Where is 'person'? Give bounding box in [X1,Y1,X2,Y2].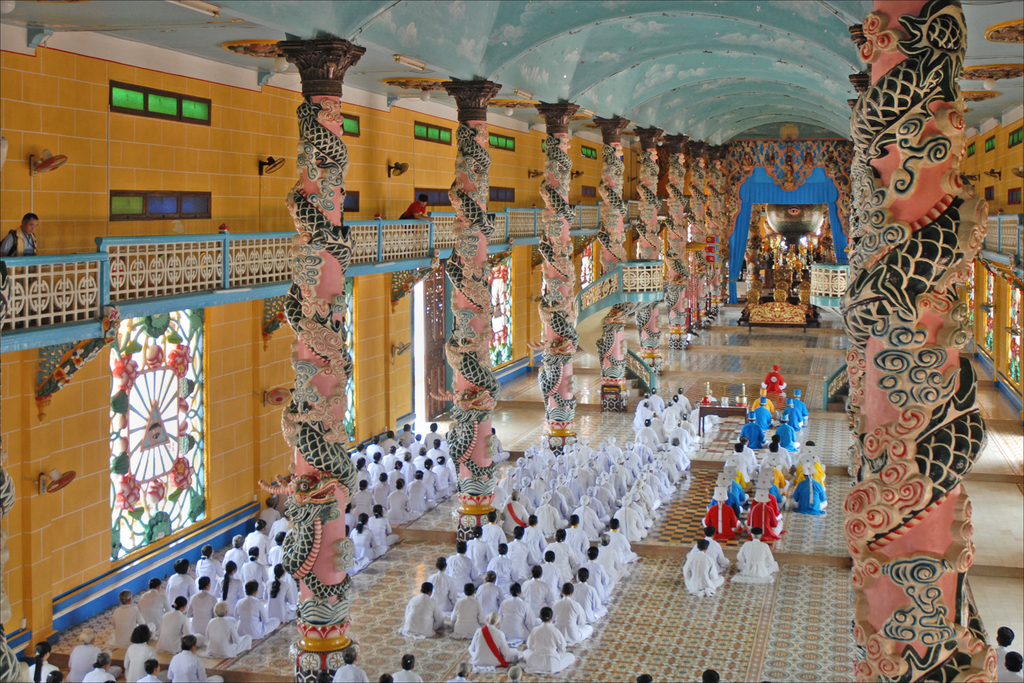
[193,544,225,588].
